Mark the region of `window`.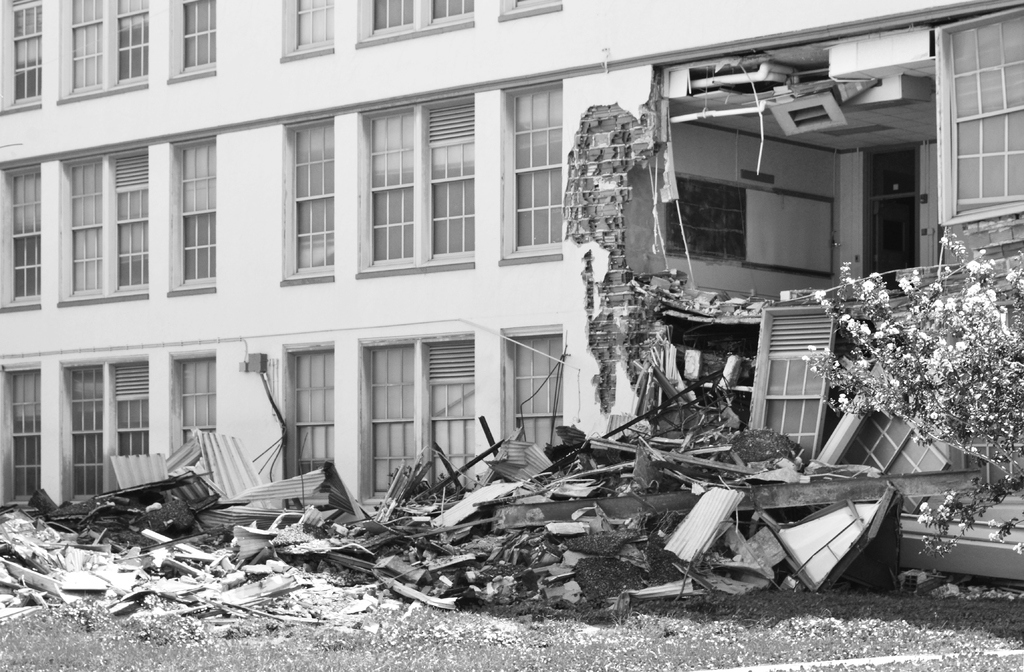
Region: [353,0,477,49].
